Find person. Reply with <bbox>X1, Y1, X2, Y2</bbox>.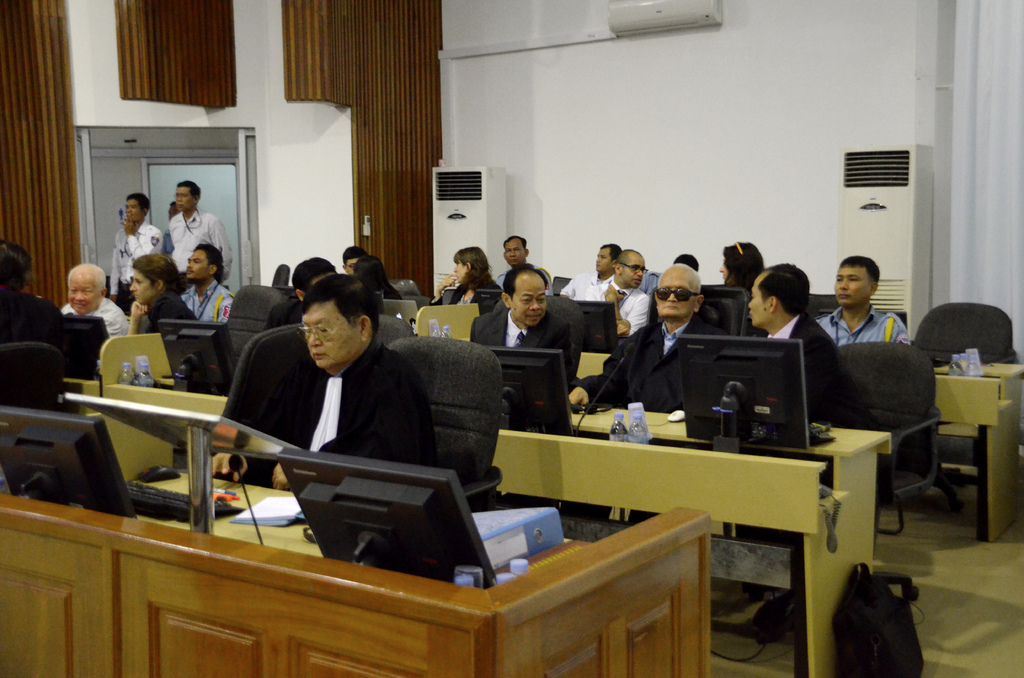
<bbox>813, 254, 909, 346</bbox>.
